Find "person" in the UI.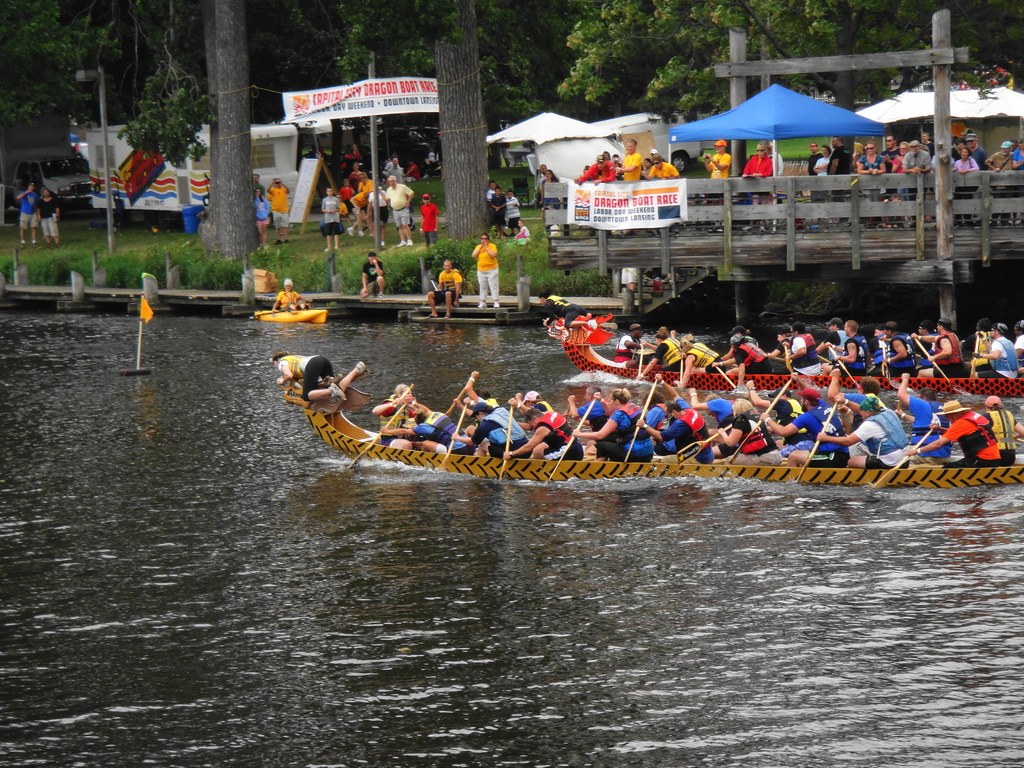
UI element at rect(700, 138, 733, 181).
